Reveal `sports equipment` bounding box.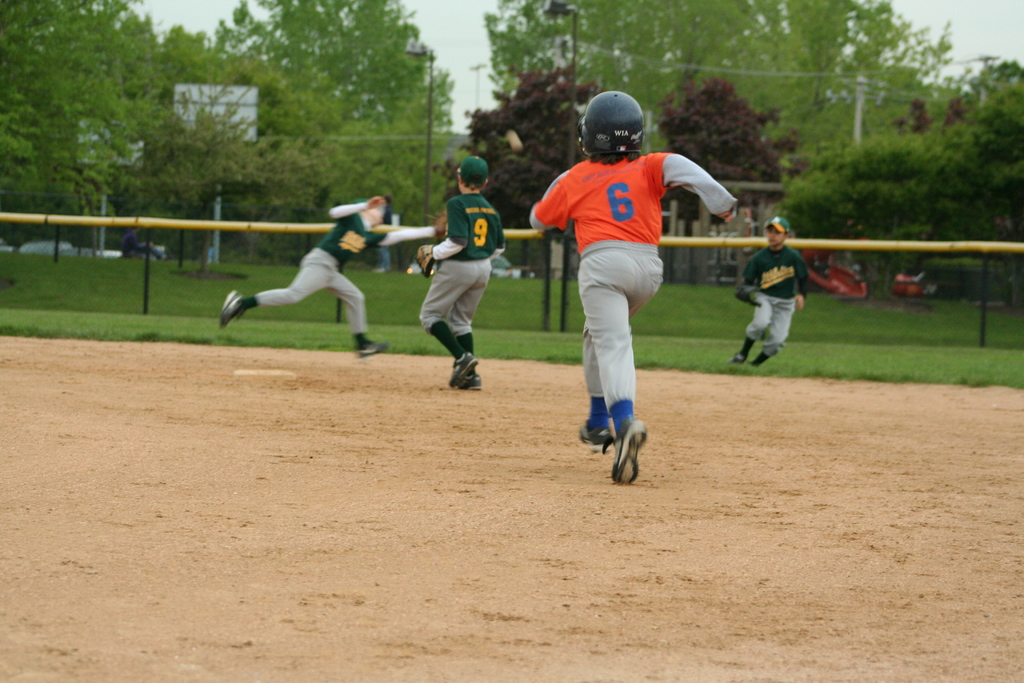
Revealed: BBox(356, 342, 388, 356).
